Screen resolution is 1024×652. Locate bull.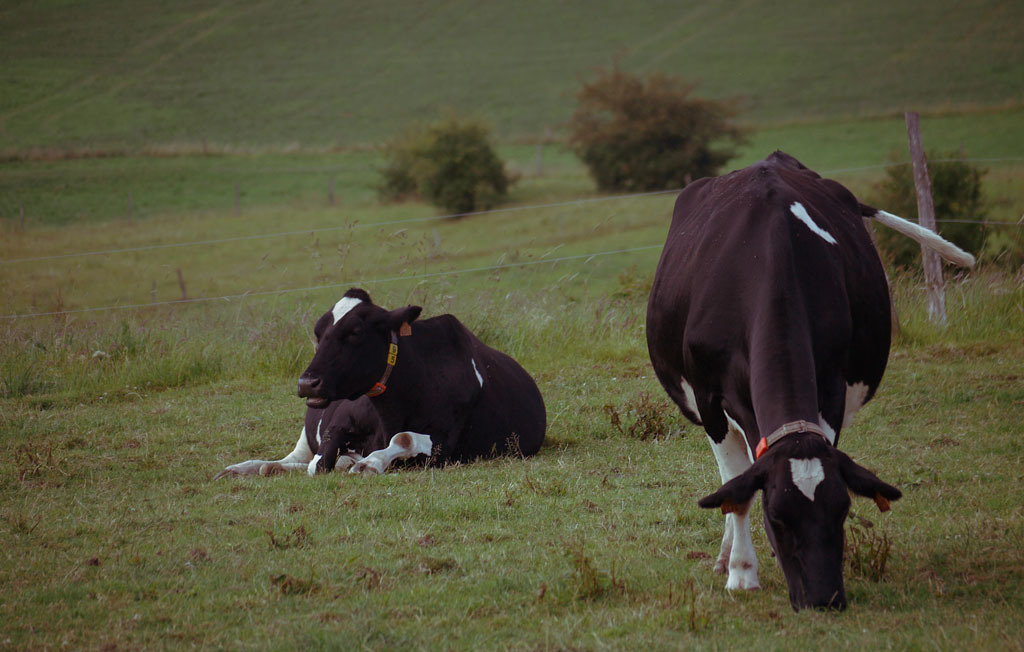
region(211, 278, 551, 479).
